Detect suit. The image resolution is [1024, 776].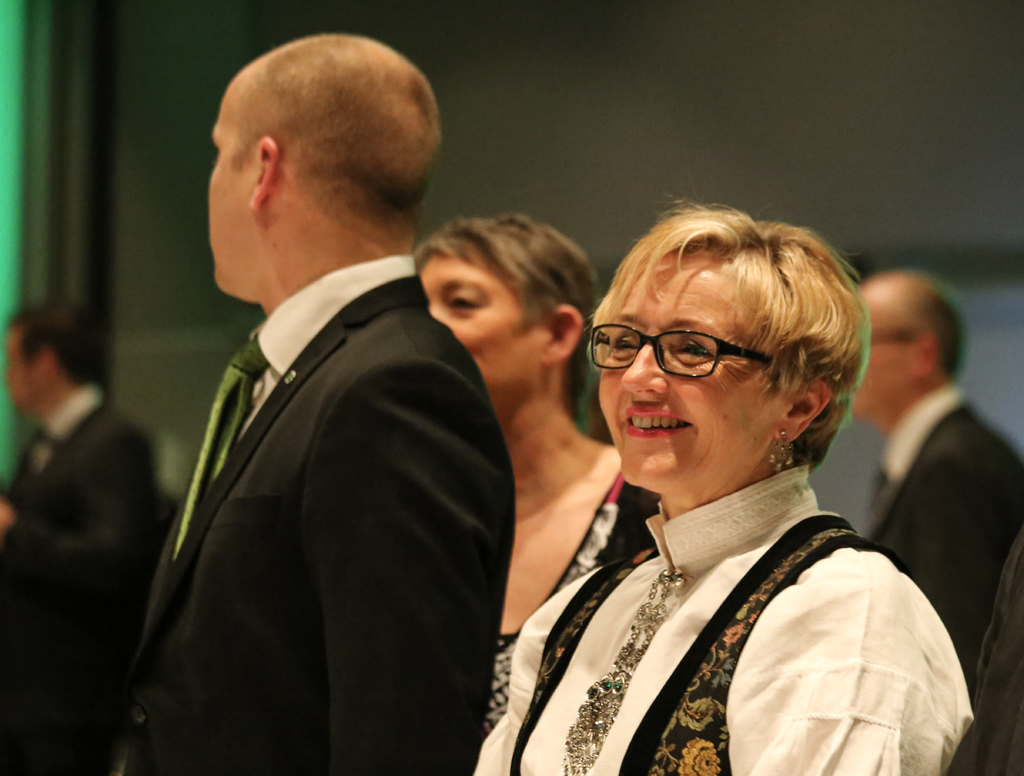
(x1=865, y1=391, x2=1007, y2=668).
